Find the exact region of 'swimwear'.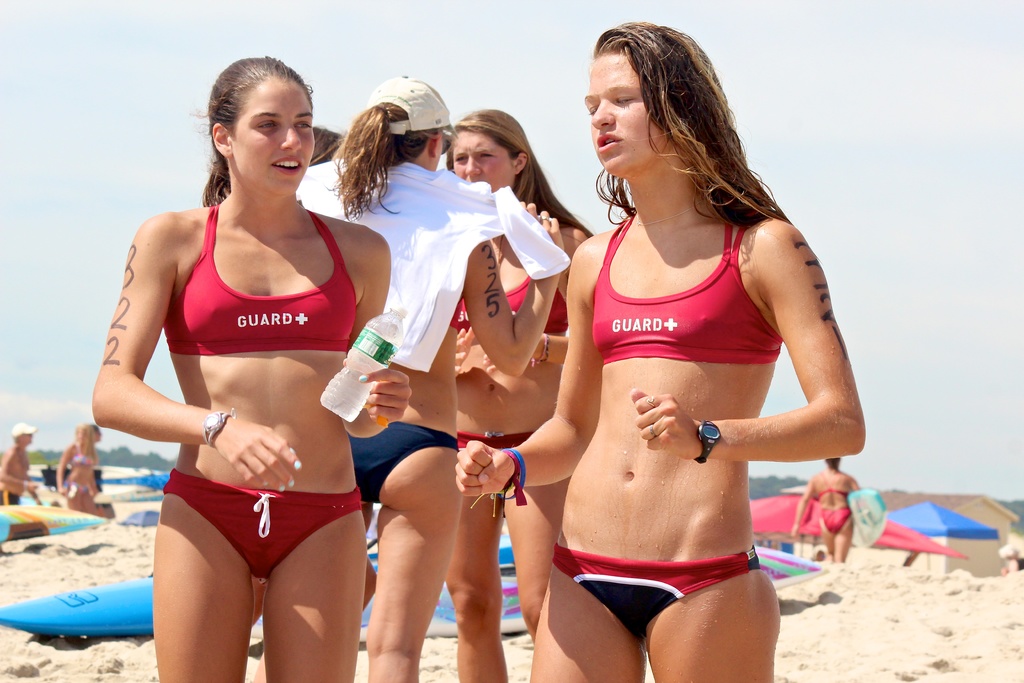
Exact region: {"left": 452, "top": 269, "right": 572, "bottom": 345}.
